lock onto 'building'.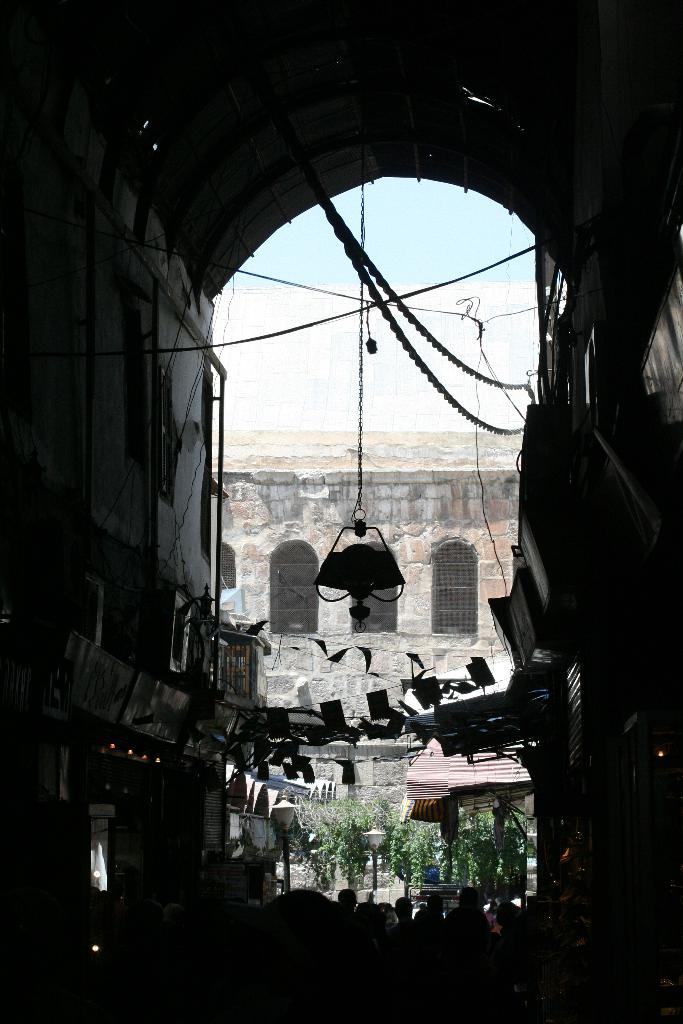
Locked: {"x1": 0, "y1": 0, "x2": 682, "y2": 1023}.
